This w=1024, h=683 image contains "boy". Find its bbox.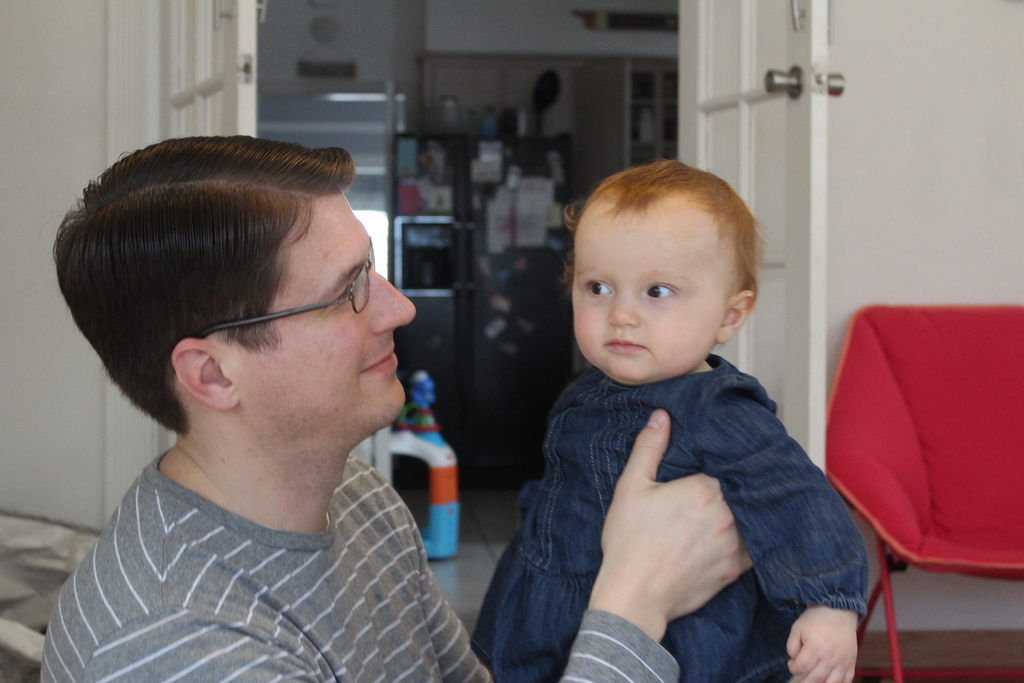
[492,138,852,674].
